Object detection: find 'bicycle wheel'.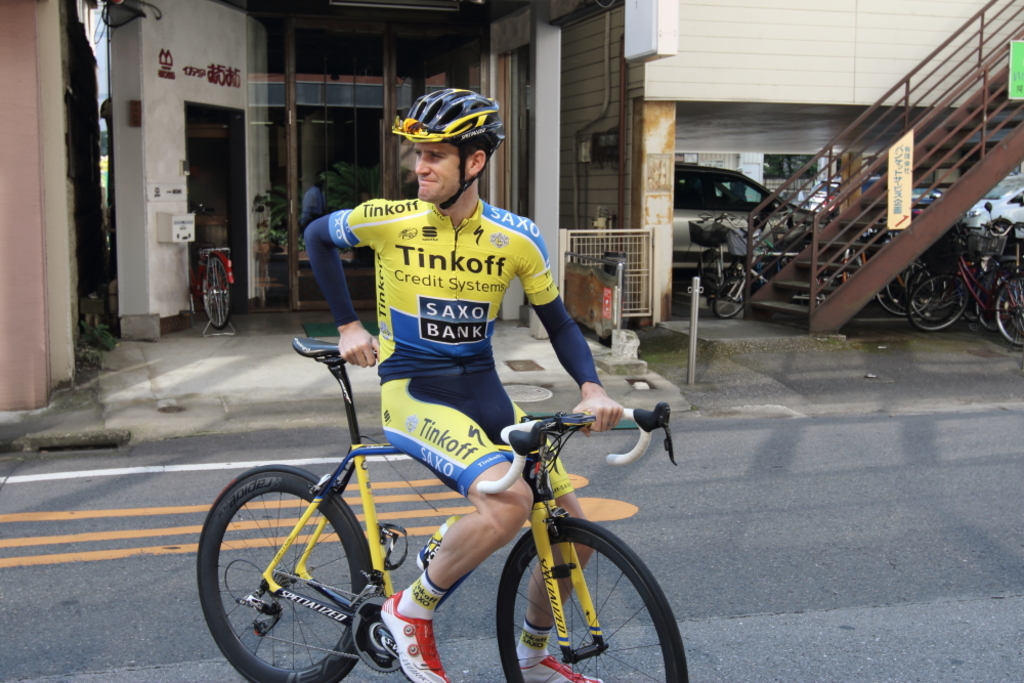
493, 506, 688, 682.
